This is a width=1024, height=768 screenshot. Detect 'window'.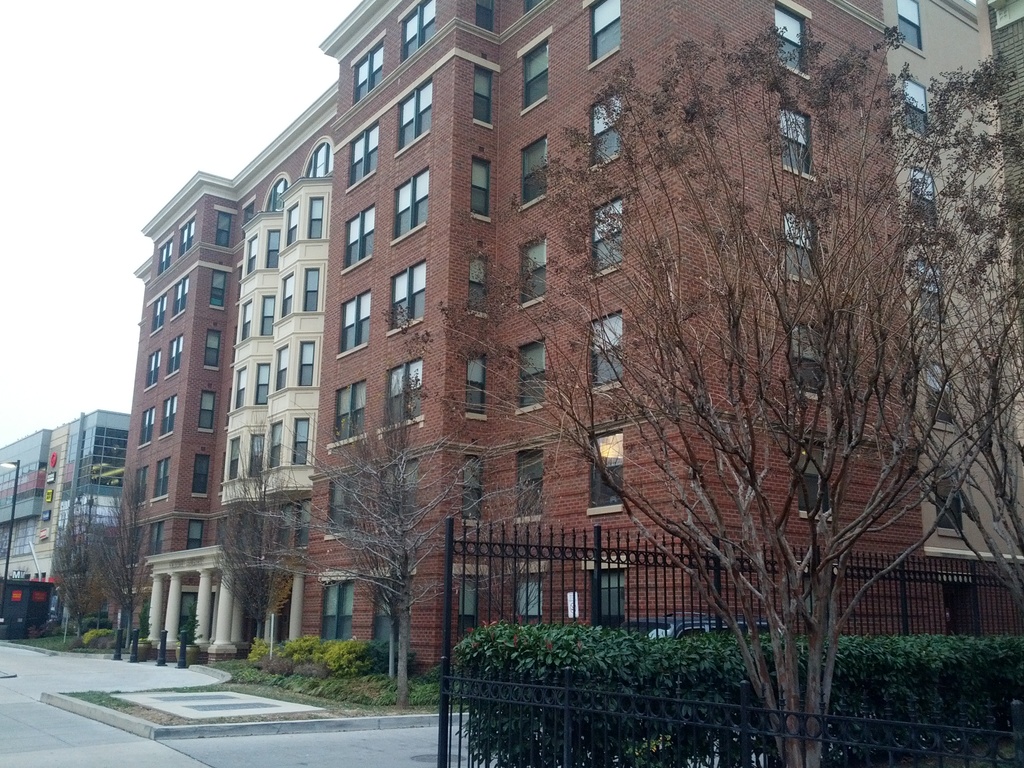
locate(459, 442, 480, 525).
